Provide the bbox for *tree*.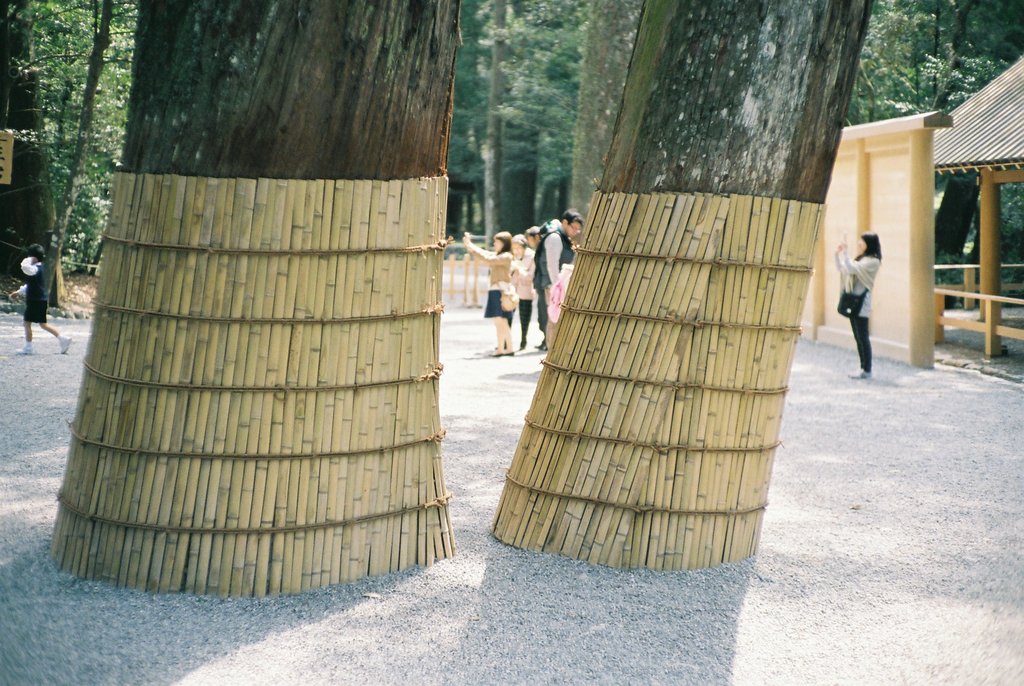
{"x1": 42, "y1": 0, "x2": 458, "y2": 595}.
